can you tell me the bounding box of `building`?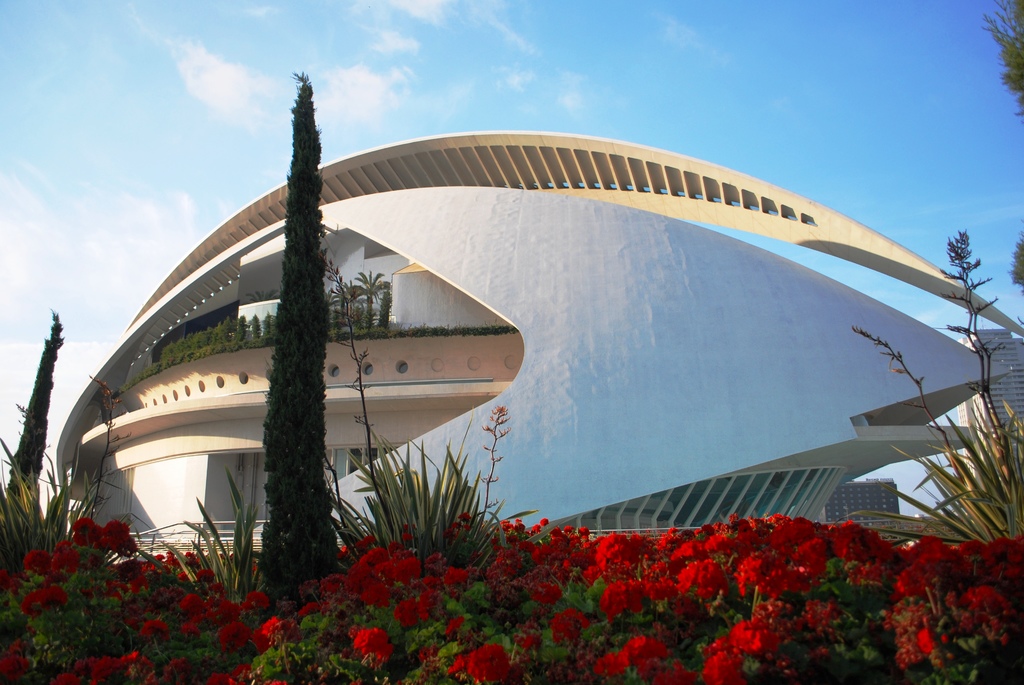
(829, 476, 898, 522).
